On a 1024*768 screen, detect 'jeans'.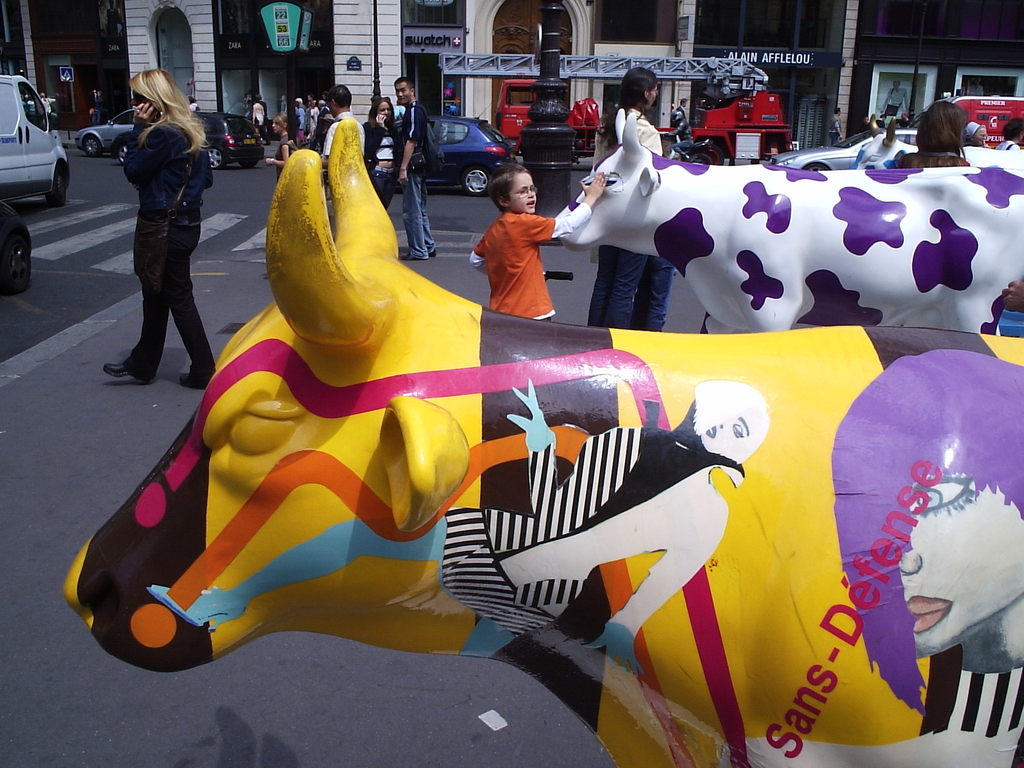
select_region(250, 123, 271, 145).
